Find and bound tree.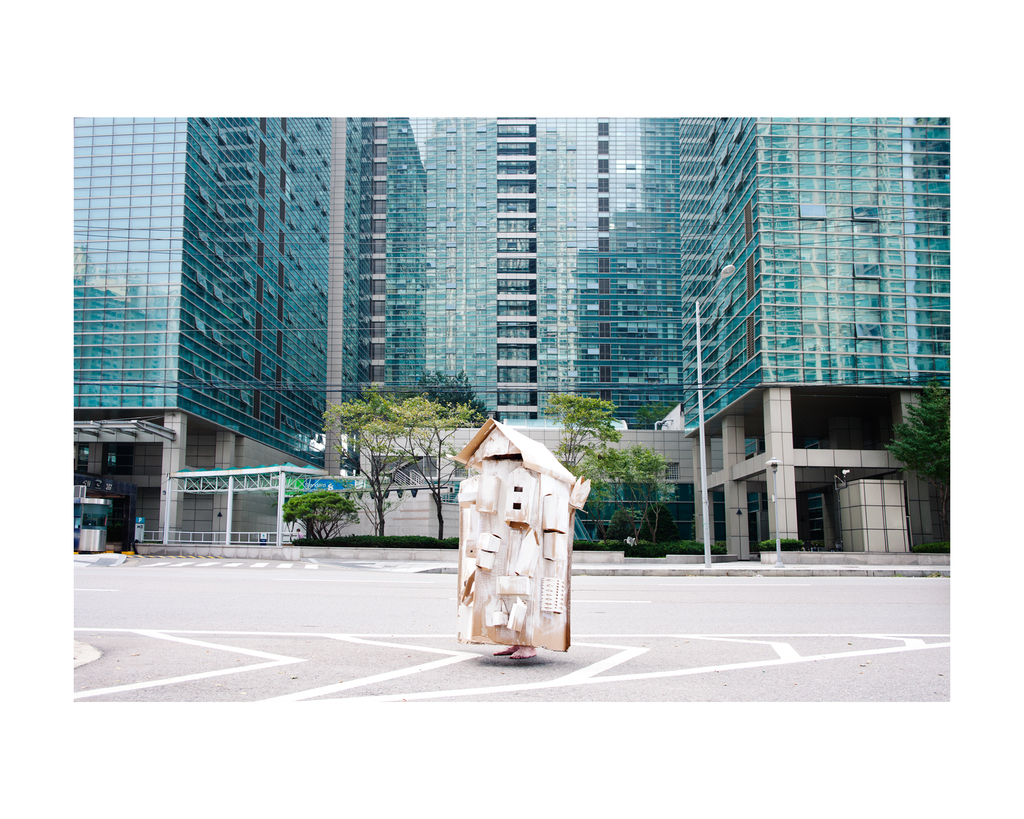
Bound: region(284, 486, 362, 543).
